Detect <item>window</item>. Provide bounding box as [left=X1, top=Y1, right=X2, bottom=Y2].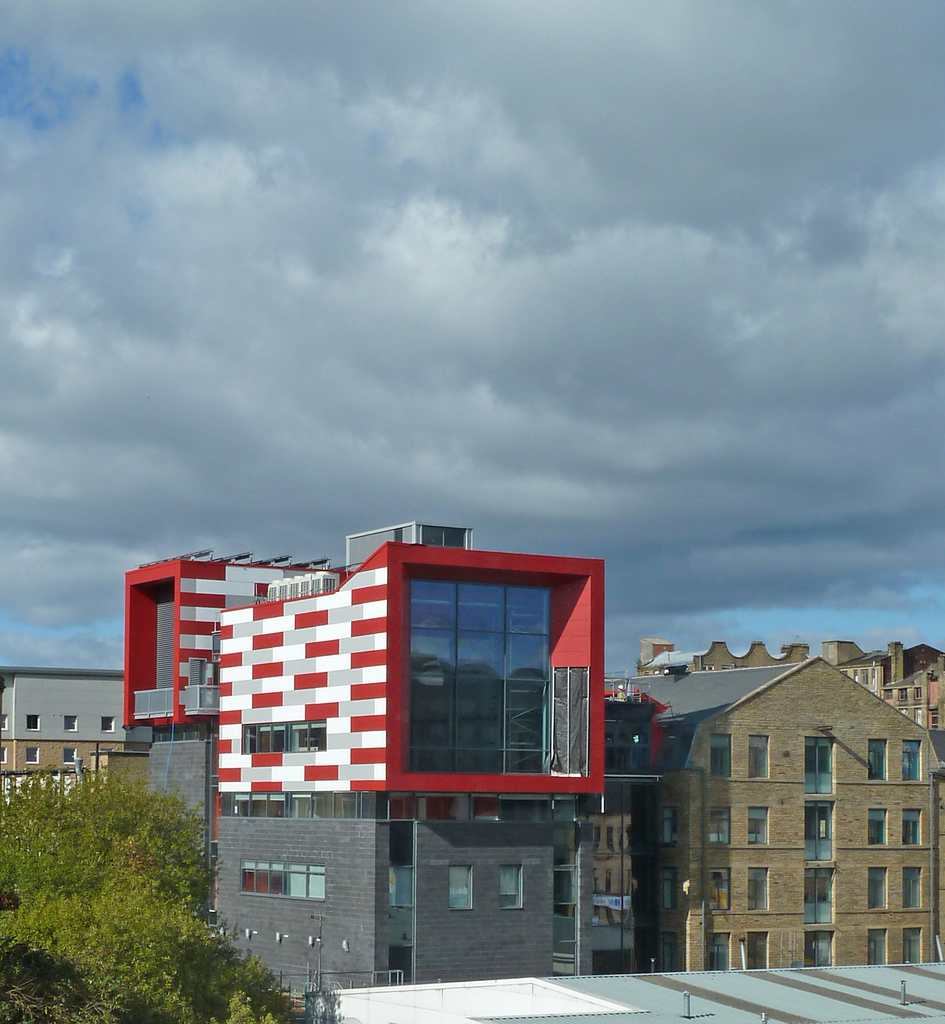
[left=804, top=802, right=839, bottom=858].
